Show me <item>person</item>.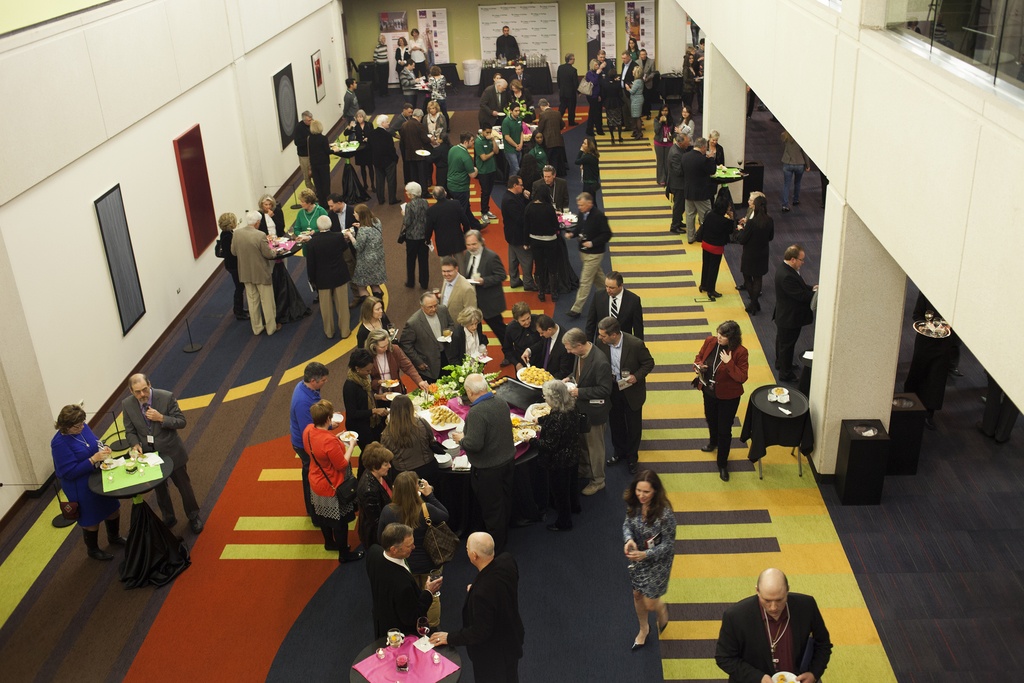
<item>person</item> is here: detection(532, 163, 569, 211).
